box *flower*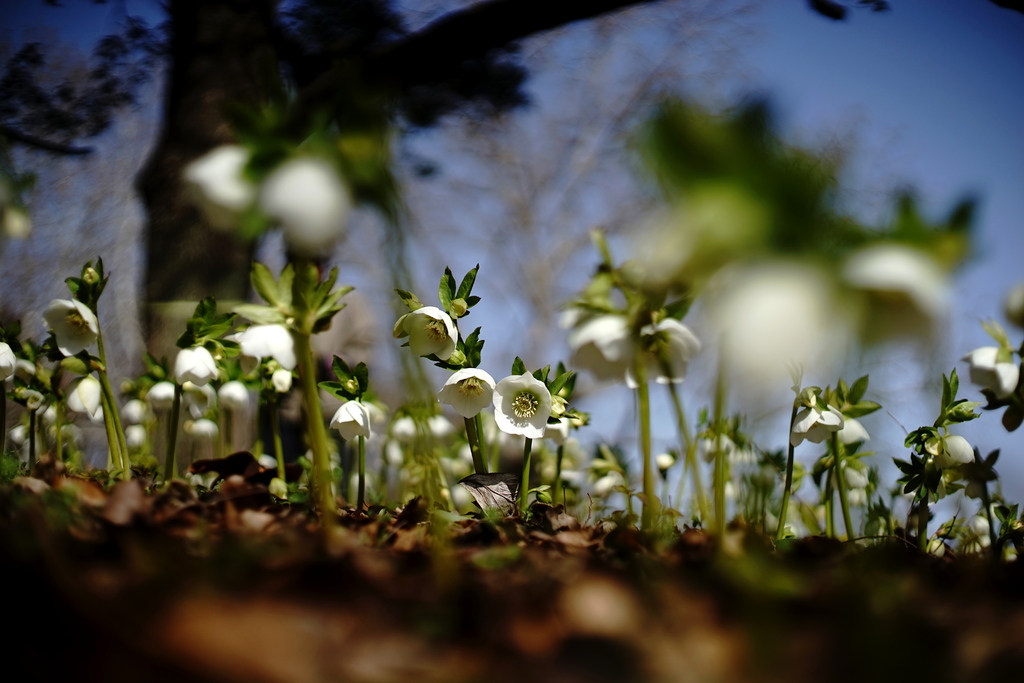
bbox(956, 339, 1016, 408)
